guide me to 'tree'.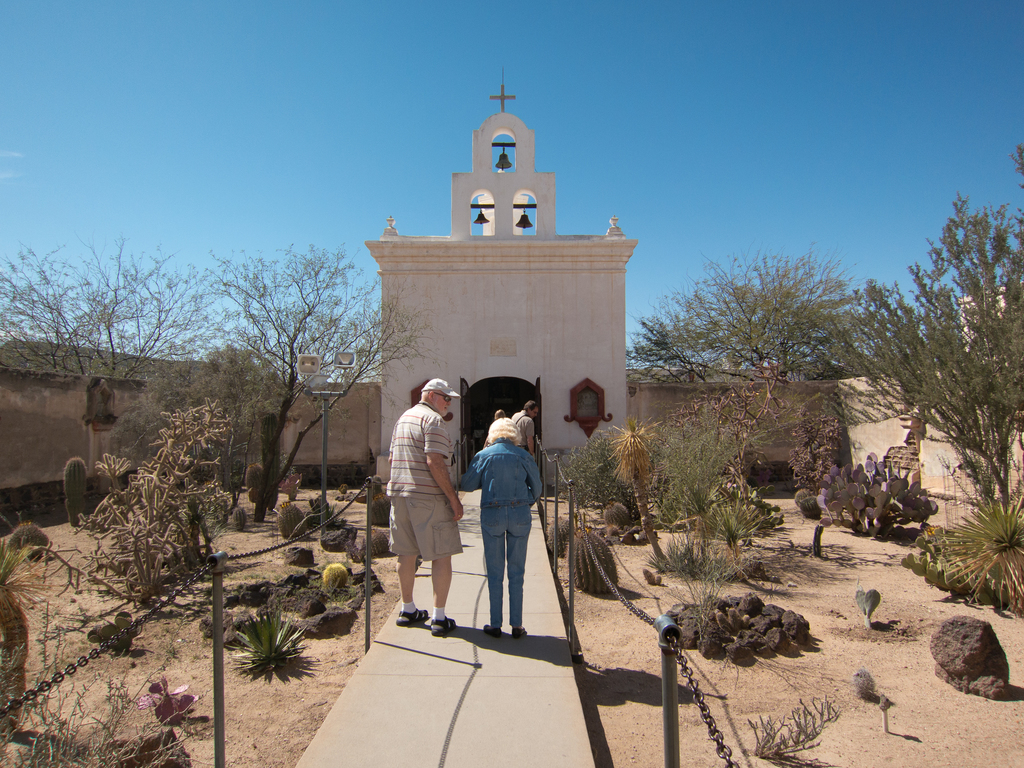
Guidance: x1=14 y1=404 x2=239 y2=602.
